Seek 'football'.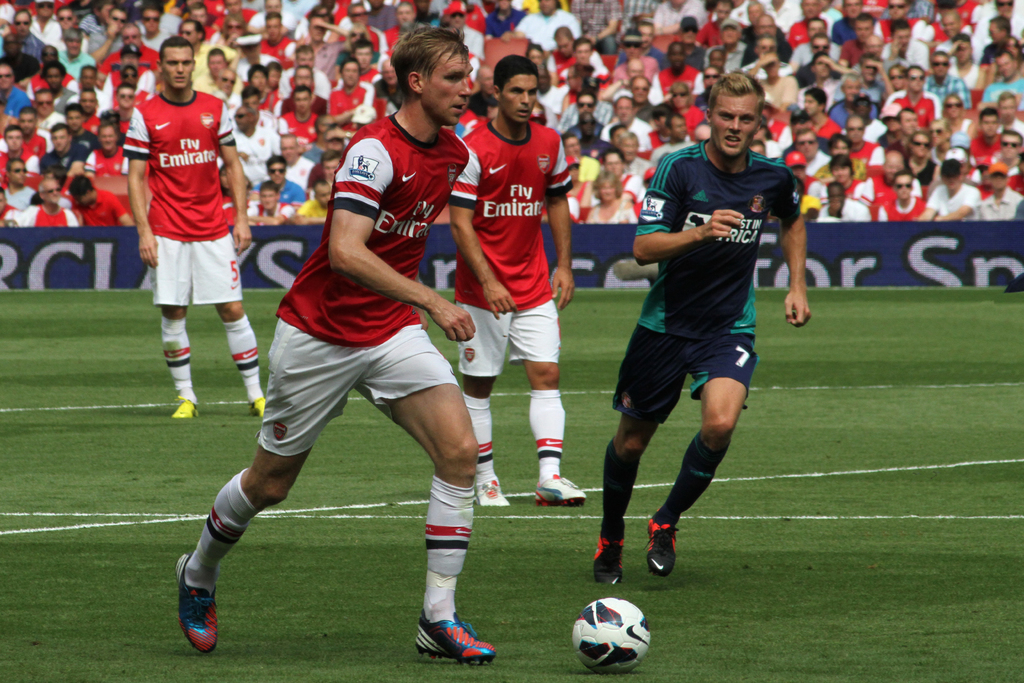
bbox=[572, 595, 653, 675].
